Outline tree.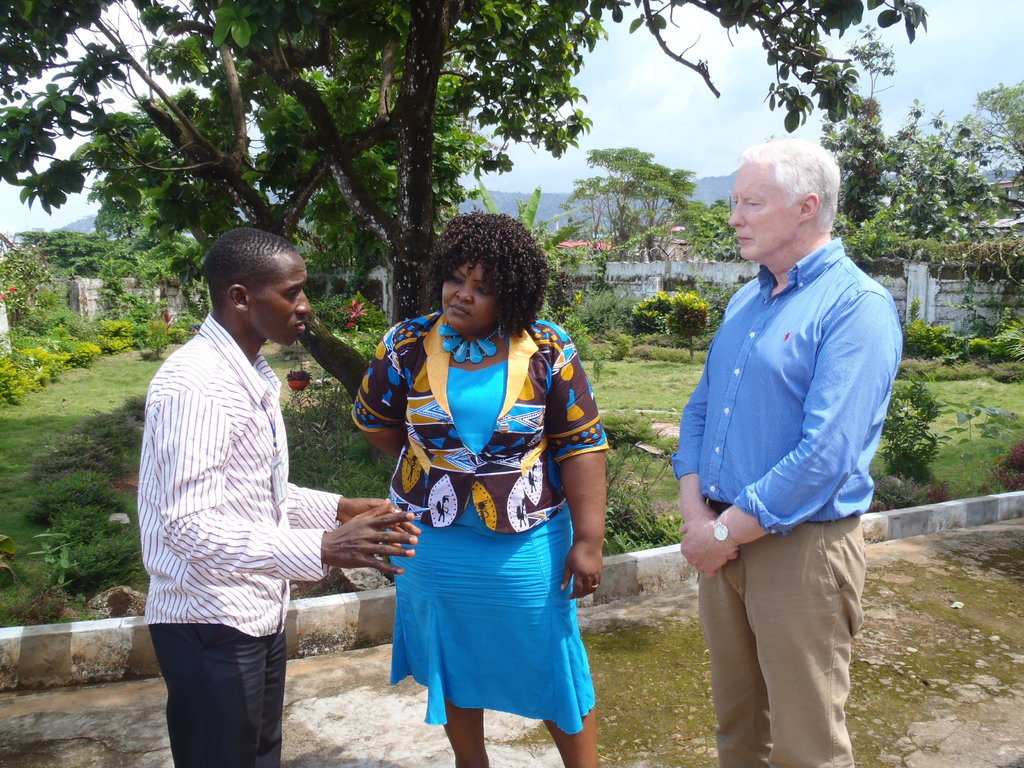
Outline: 209/4/499/294.
